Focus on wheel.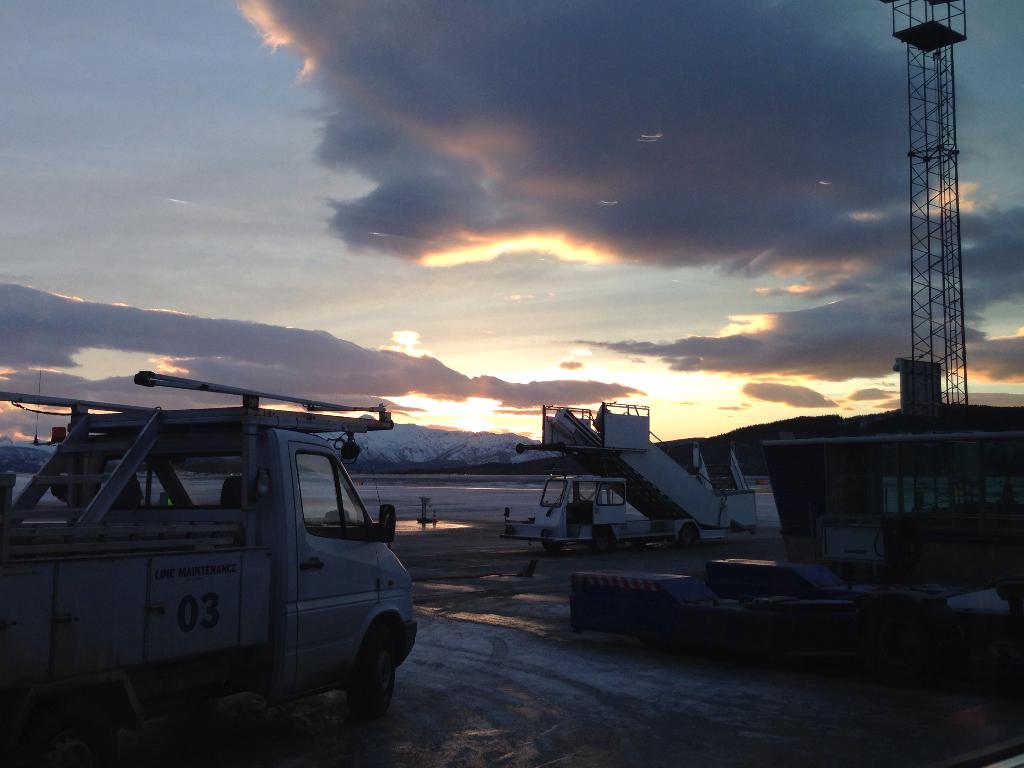
Focused at crop(346, 626, 400, 726).
